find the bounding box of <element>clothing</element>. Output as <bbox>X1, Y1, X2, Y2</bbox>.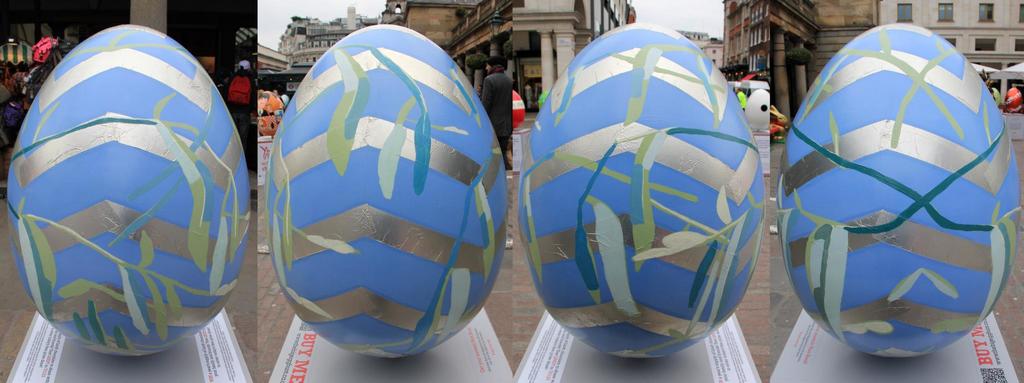
<bbox>261, 318, 524, 382</bbox>.
